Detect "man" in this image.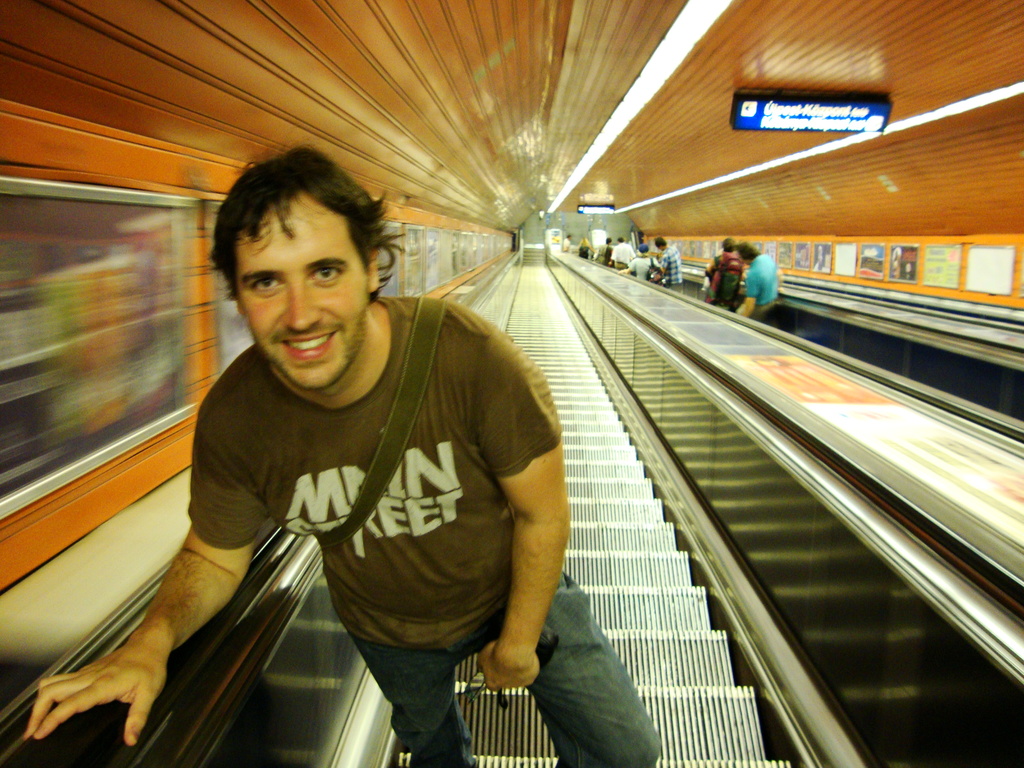
Detection: crop(738, 241, 791, 316).
